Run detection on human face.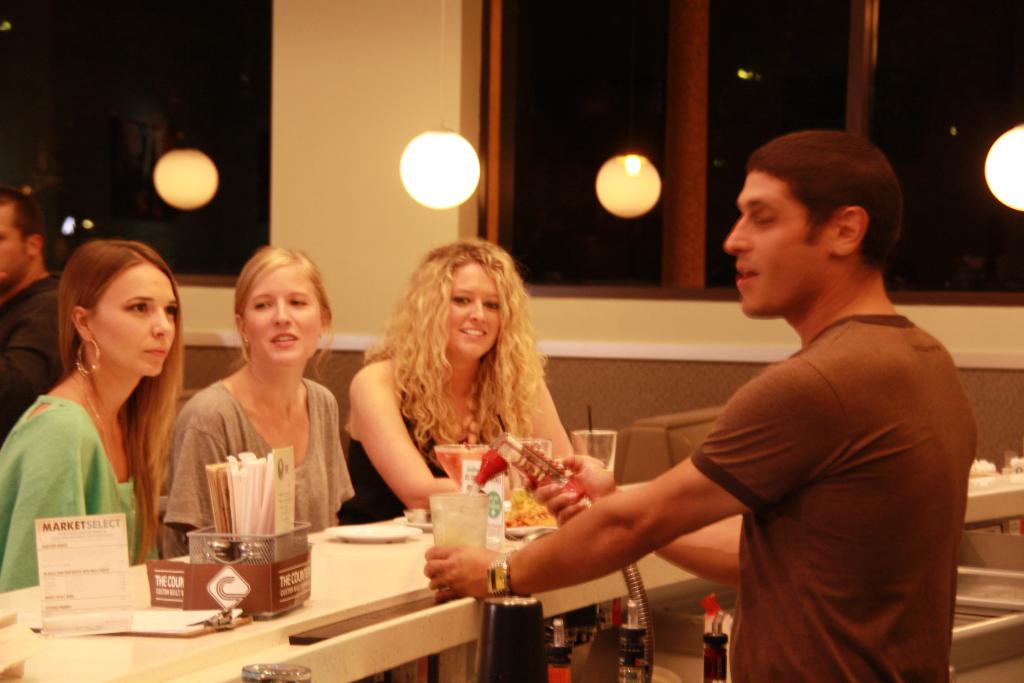
Result: x1=0, y1=199, x2=28, y2=286.
